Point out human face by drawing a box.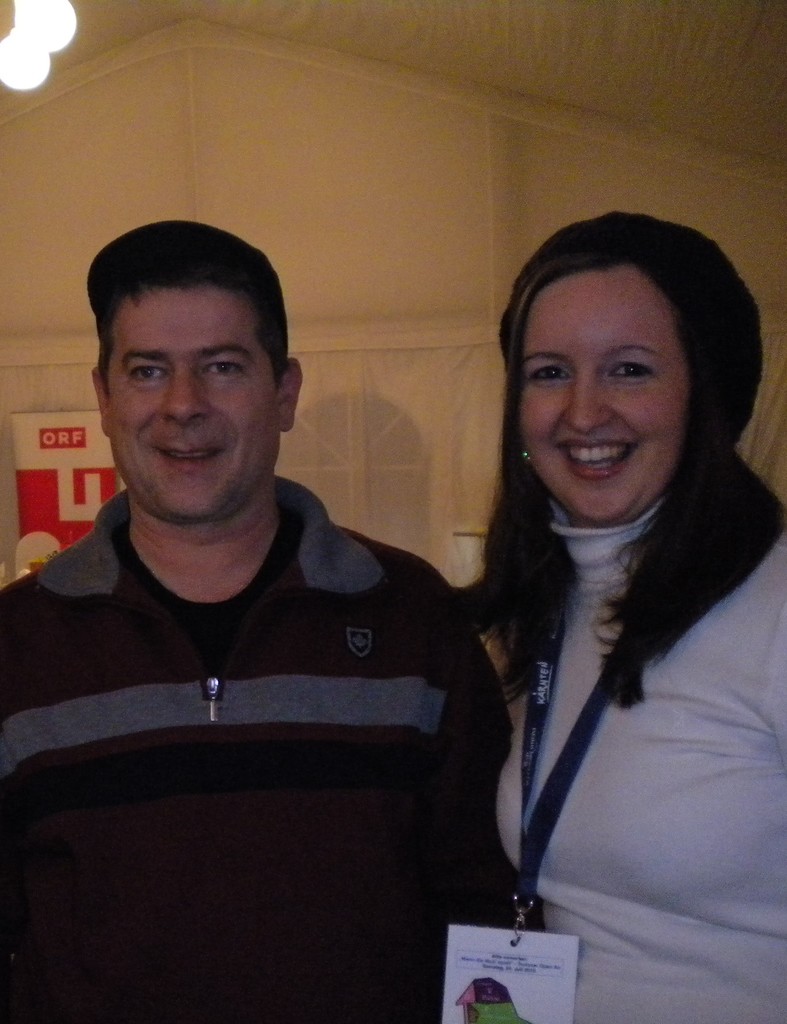
[517,260,692,521].
